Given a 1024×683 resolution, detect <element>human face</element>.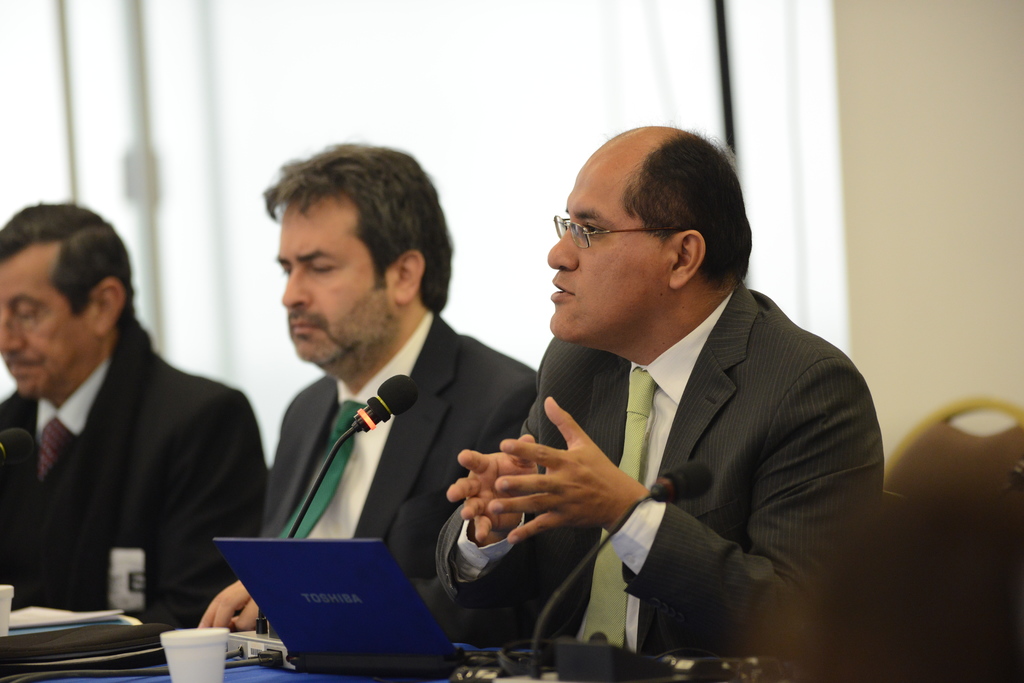
box=[546, 155, 669, 337].
